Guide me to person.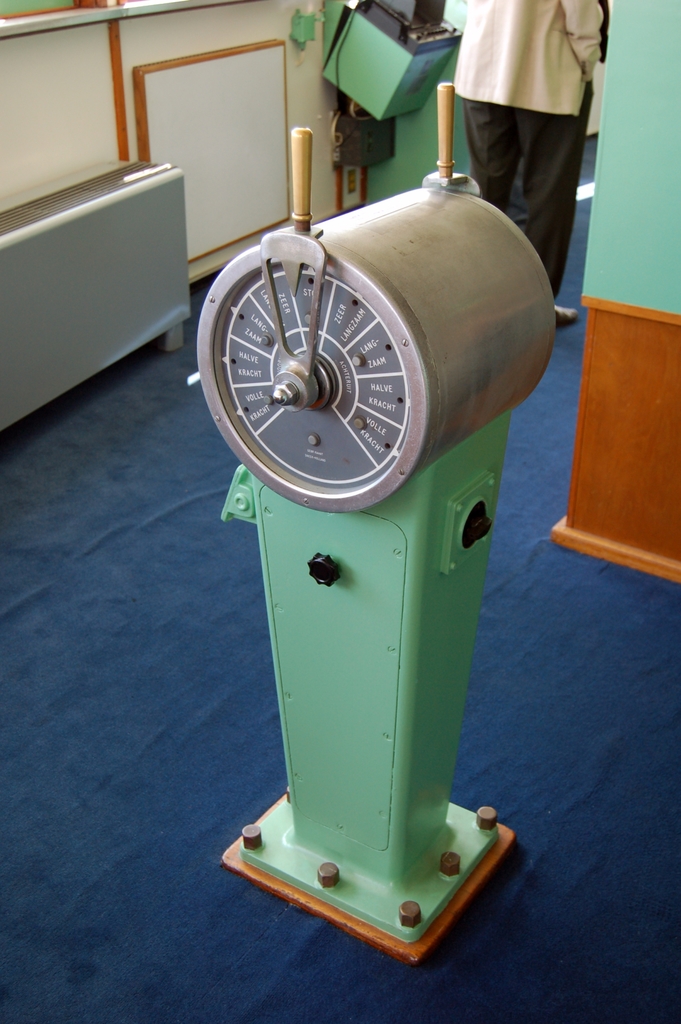
Guidance: detection(438, 0, 605, 338).
